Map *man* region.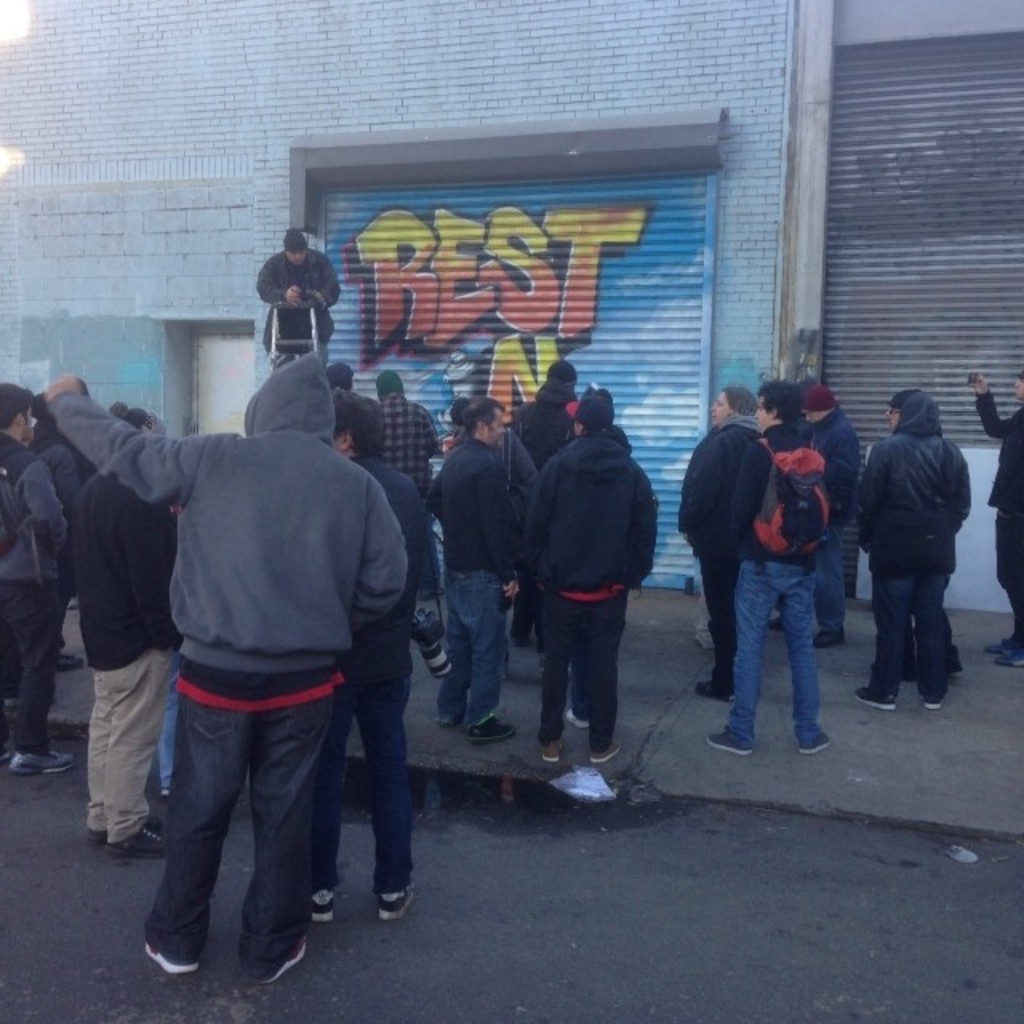
Mapped to locate(293, 408, 448, 920).
